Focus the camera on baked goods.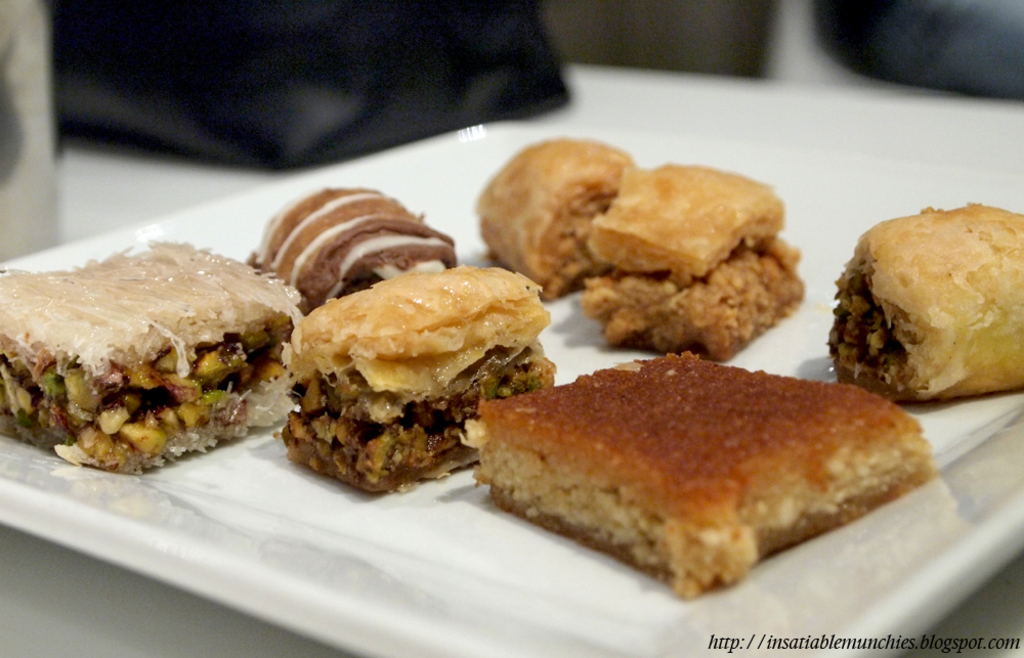
Focus region: bbox=(577, 156, 809, 361).
